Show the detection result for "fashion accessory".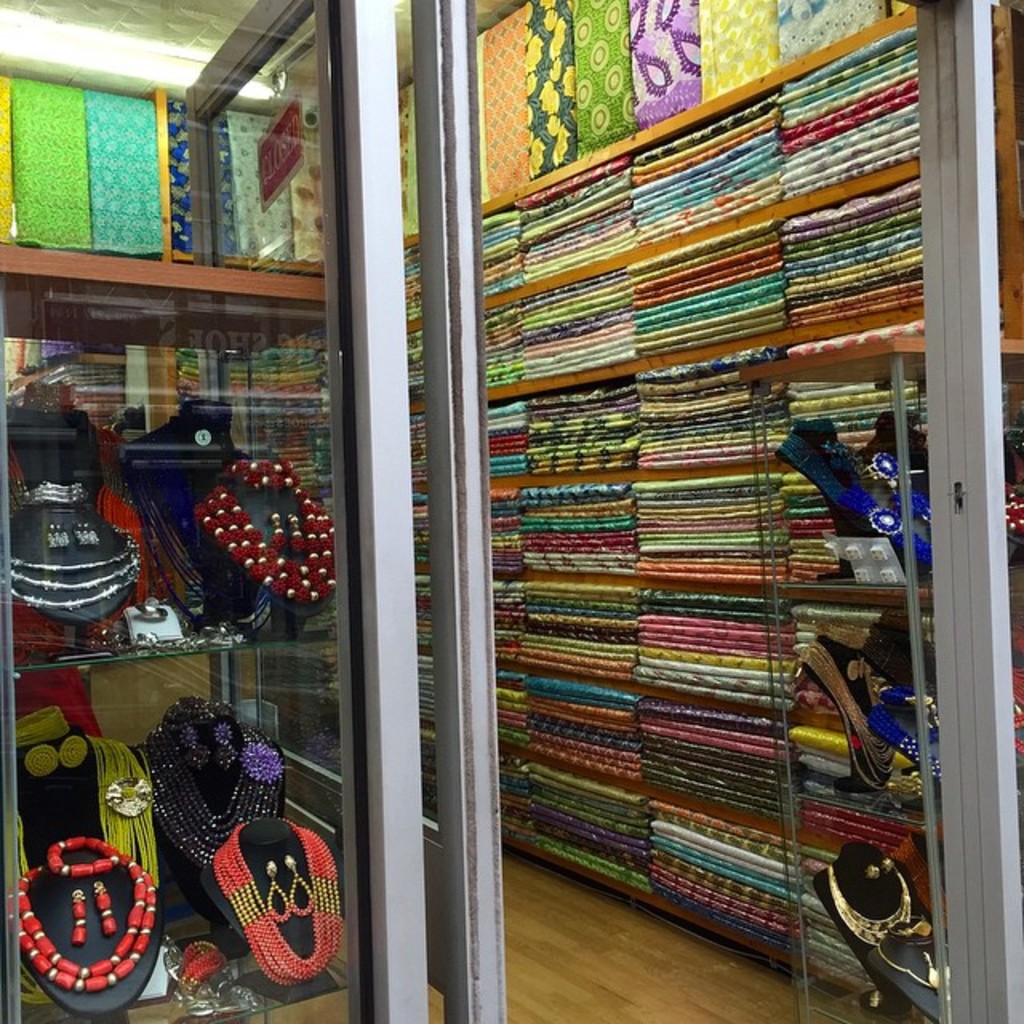
box=[128, 720, 283, 867].
